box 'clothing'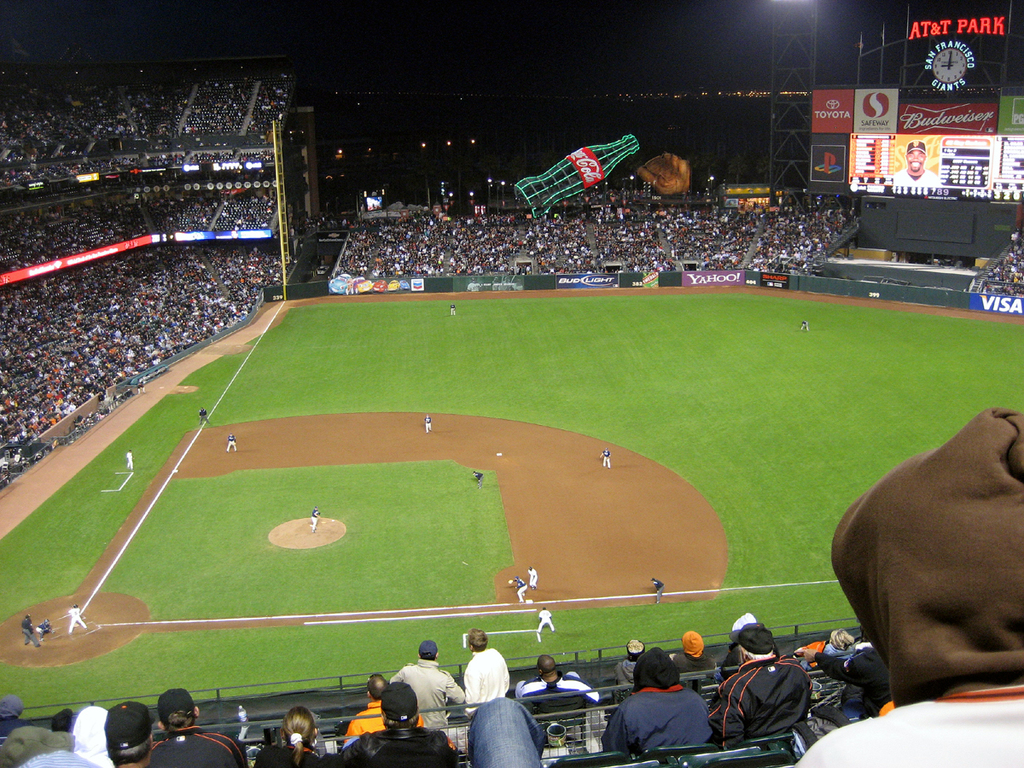
[left=227, top=433, right=237, bottom=453]
